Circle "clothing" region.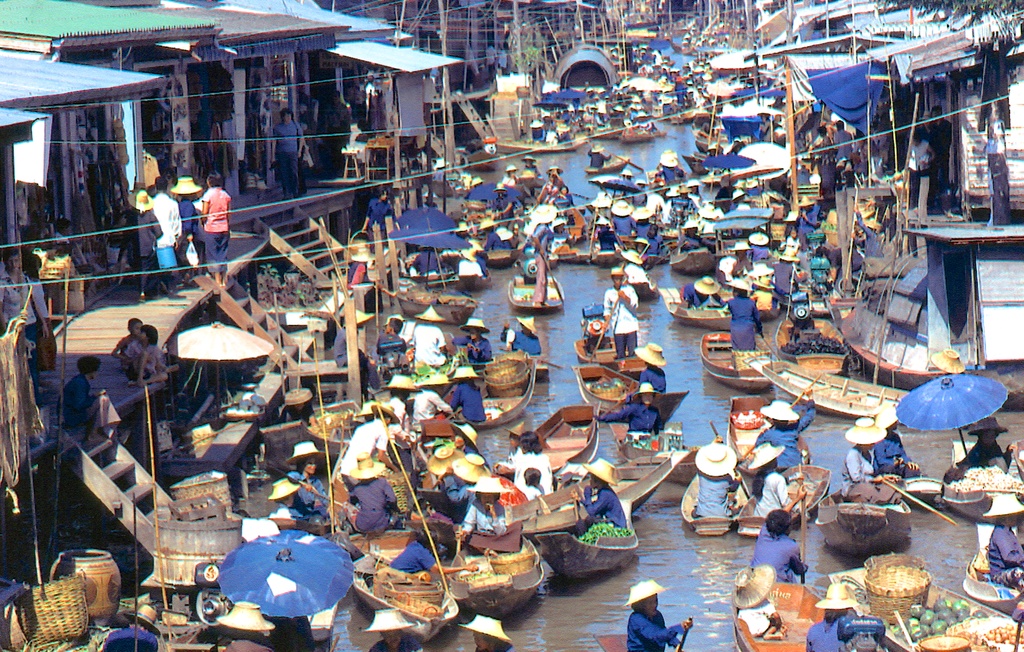
Region: [596, 397, 662, 439].
